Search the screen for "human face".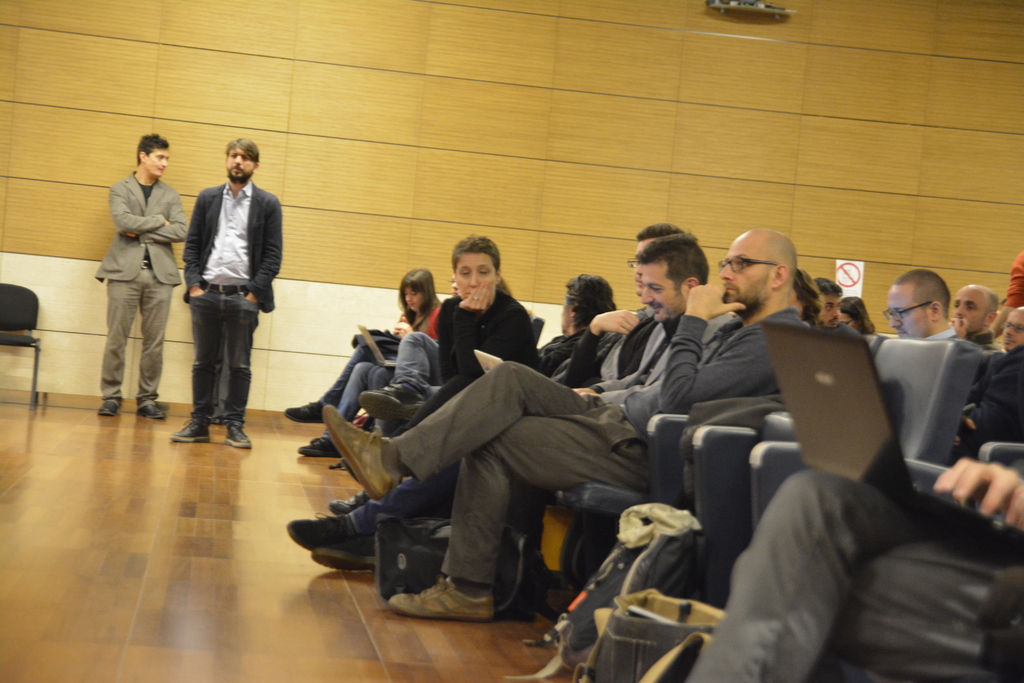
Found at {"left": 456, "top": 254, "right": 497, "bottom": 299}.
